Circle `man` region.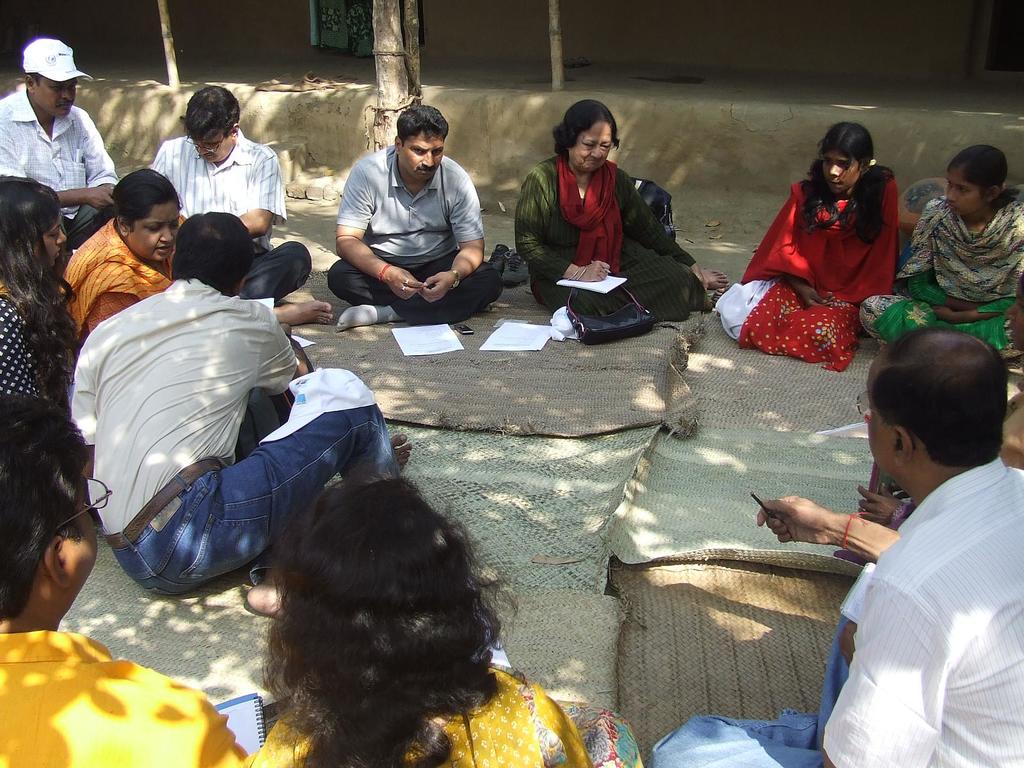
Region: pyautogui.locateOnScreen(0, 38, 120, 239).
